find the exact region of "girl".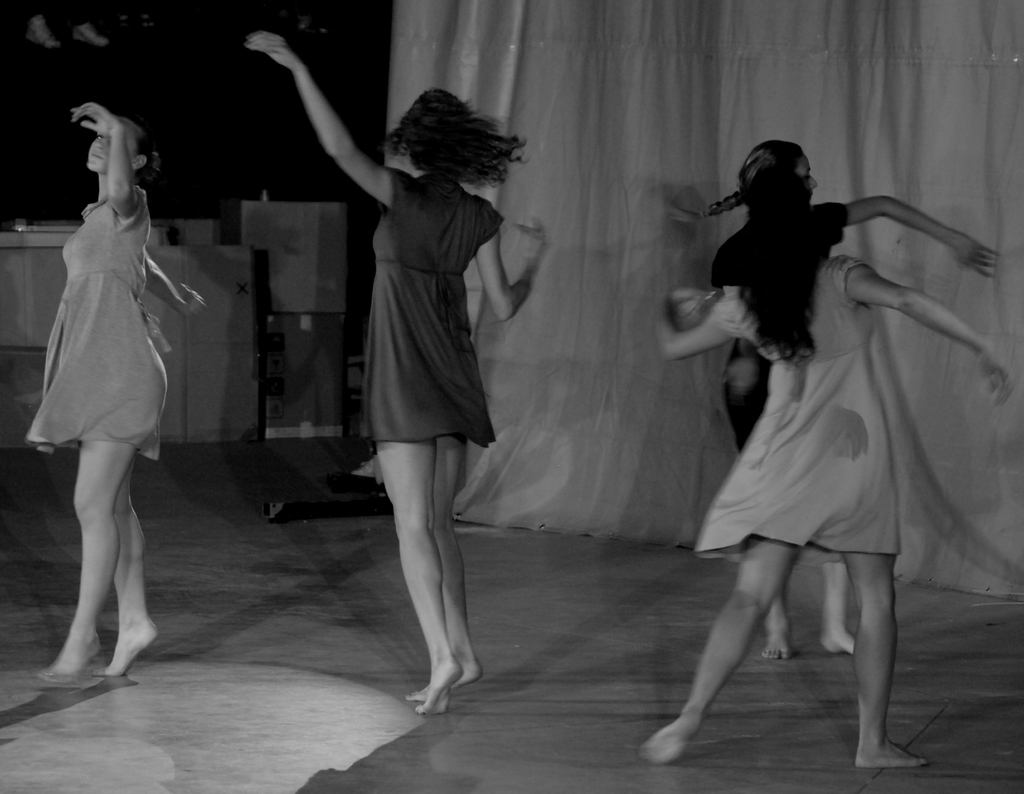
Exact region: pyautogui.locateOnScreen(27, 102, 198, 678).
